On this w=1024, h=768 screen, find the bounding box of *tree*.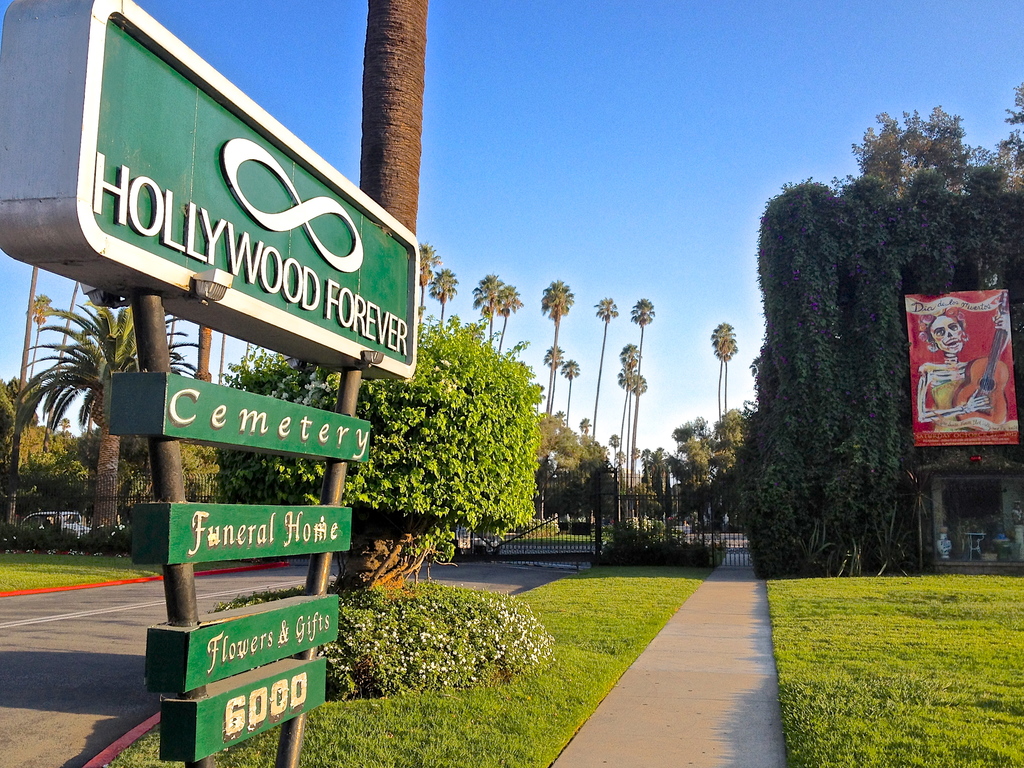
Bounding box: BBox(544, 277, 574, 417).
